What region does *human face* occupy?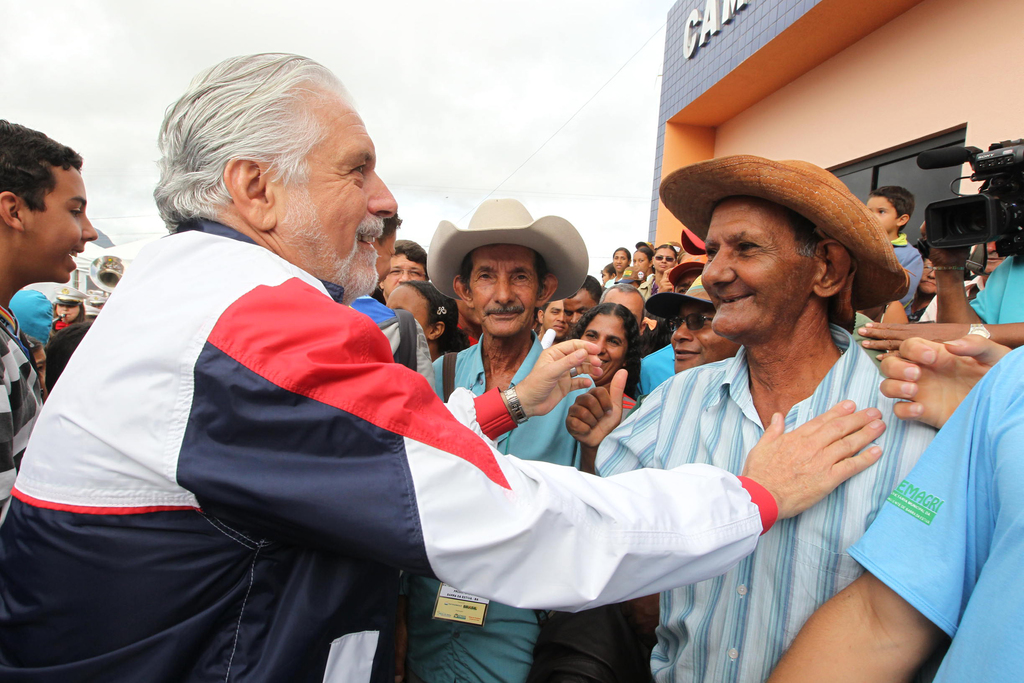
<box>653,248,678,270</box>.
